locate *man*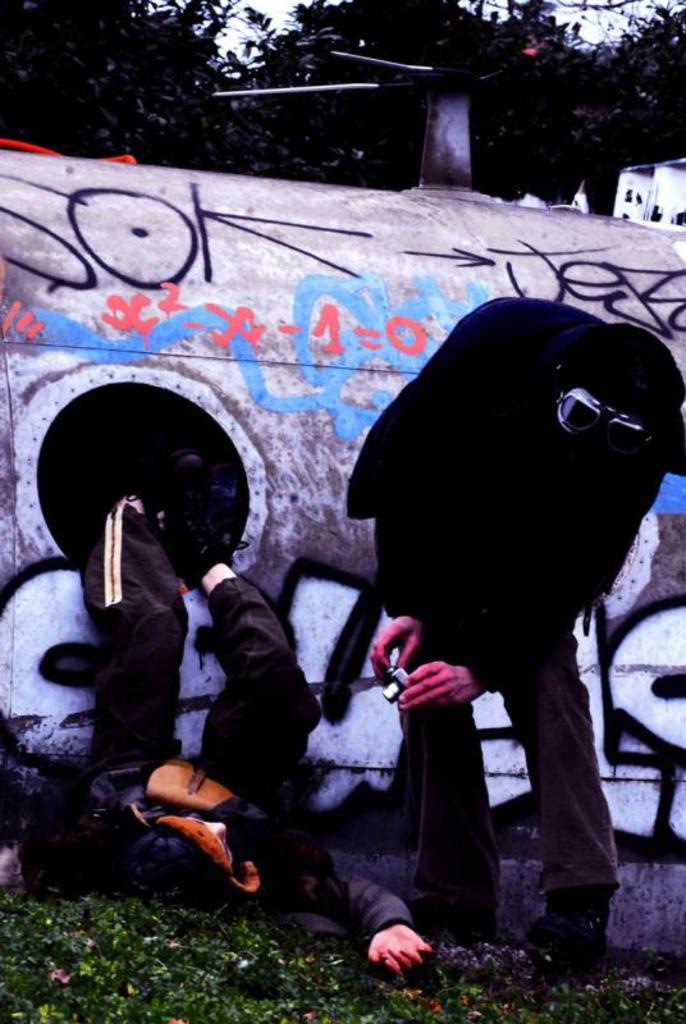
(left=45, top=436, right=430, bottom=980)
